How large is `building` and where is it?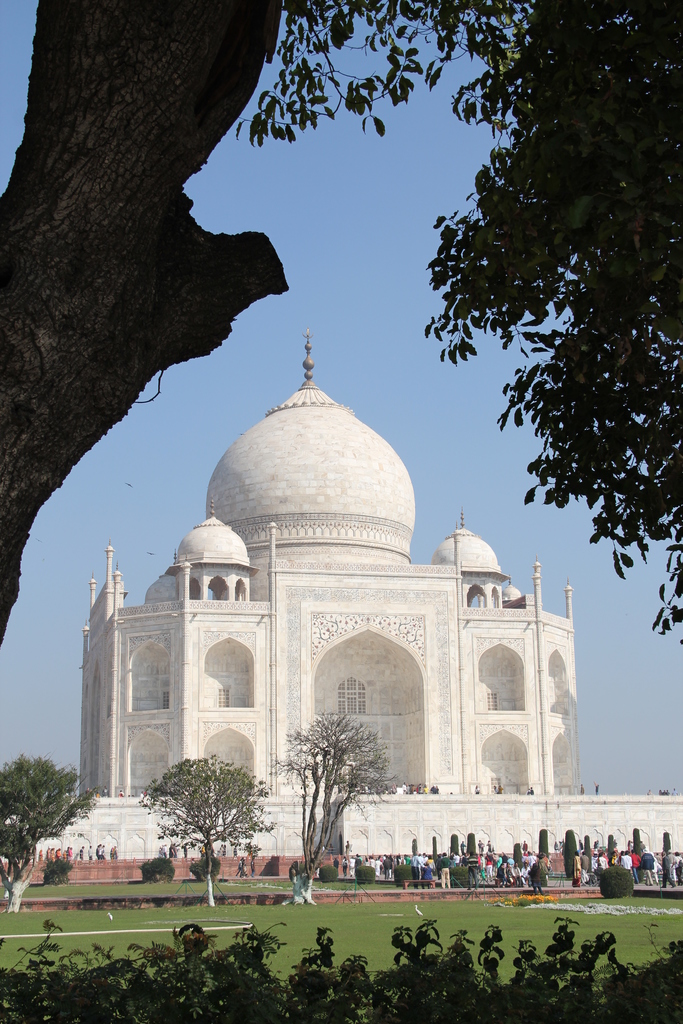
Bounding box: detection(76, 337, 577, 798).
